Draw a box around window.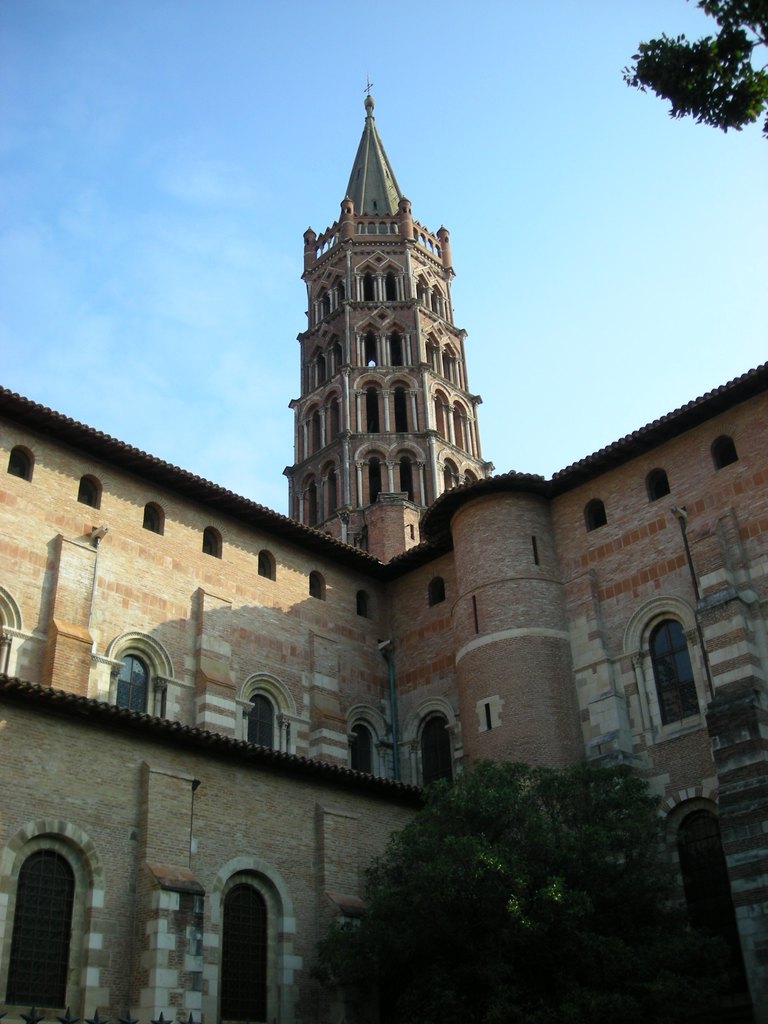
<box>8,448,33,483</box>.
